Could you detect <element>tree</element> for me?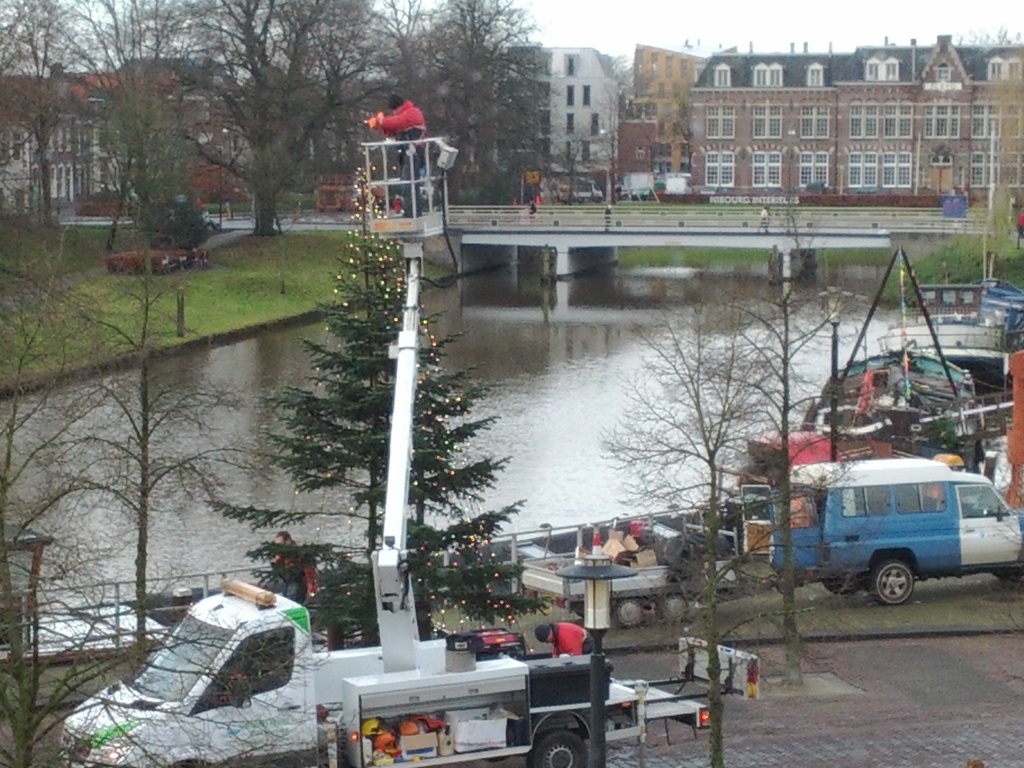
Detection result: crop(0, 164, 176, 767).
